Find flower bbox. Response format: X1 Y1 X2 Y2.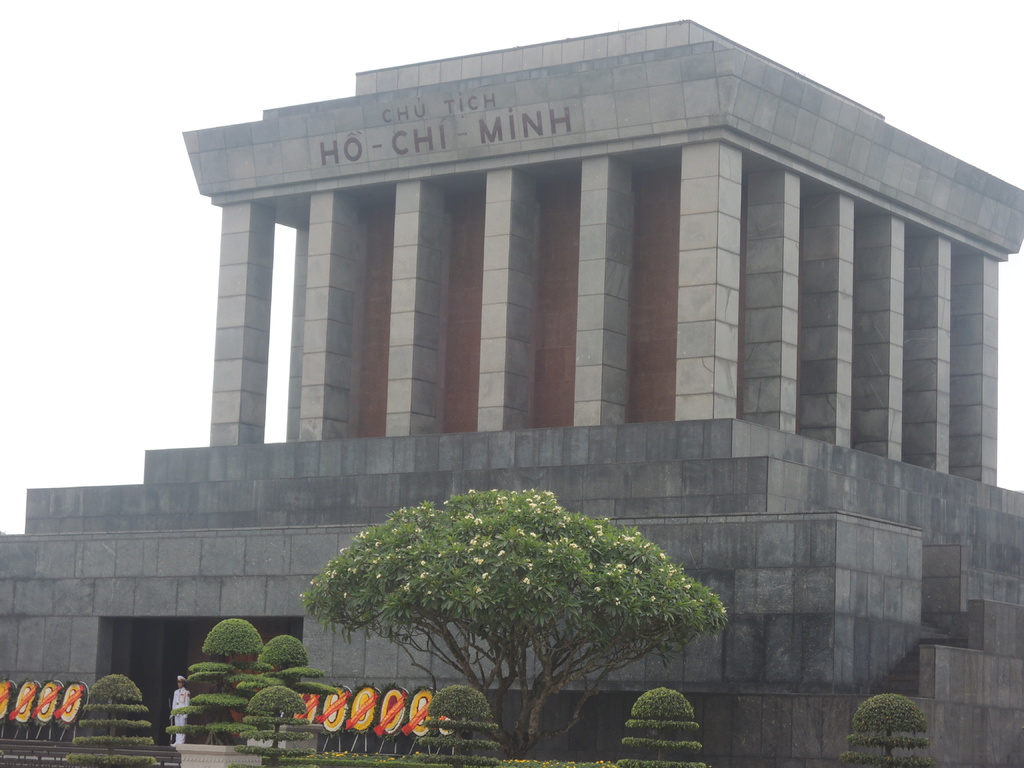
619 533 632 543.
